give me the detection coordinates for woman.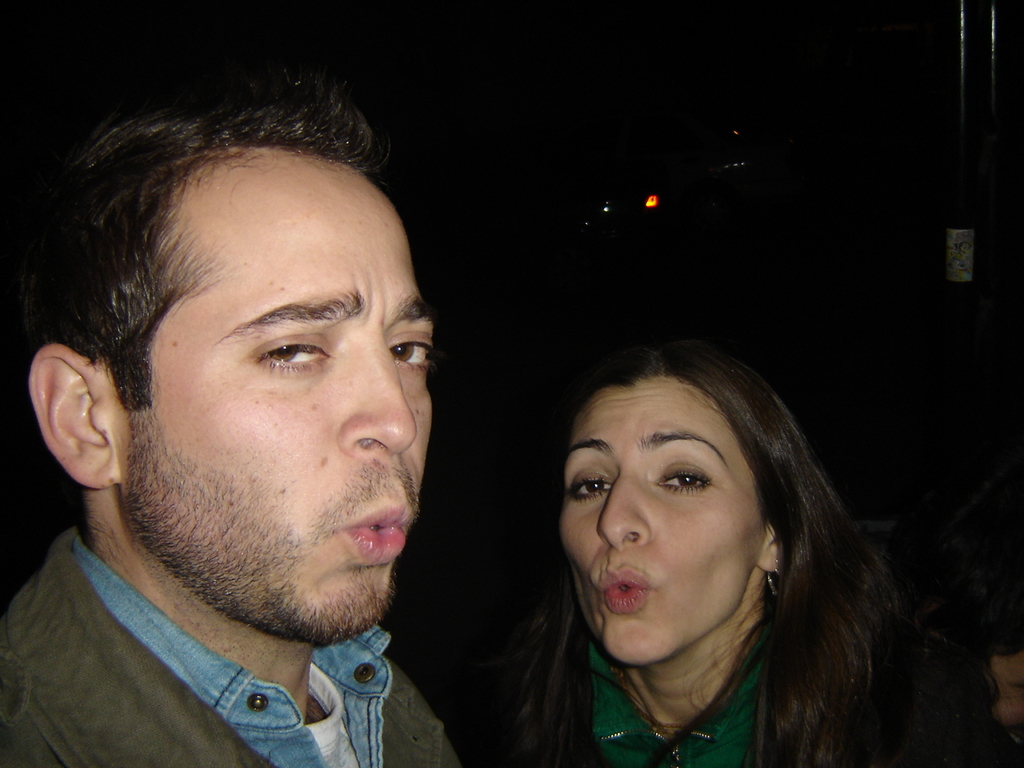
box(490, 346, 924, 767).
